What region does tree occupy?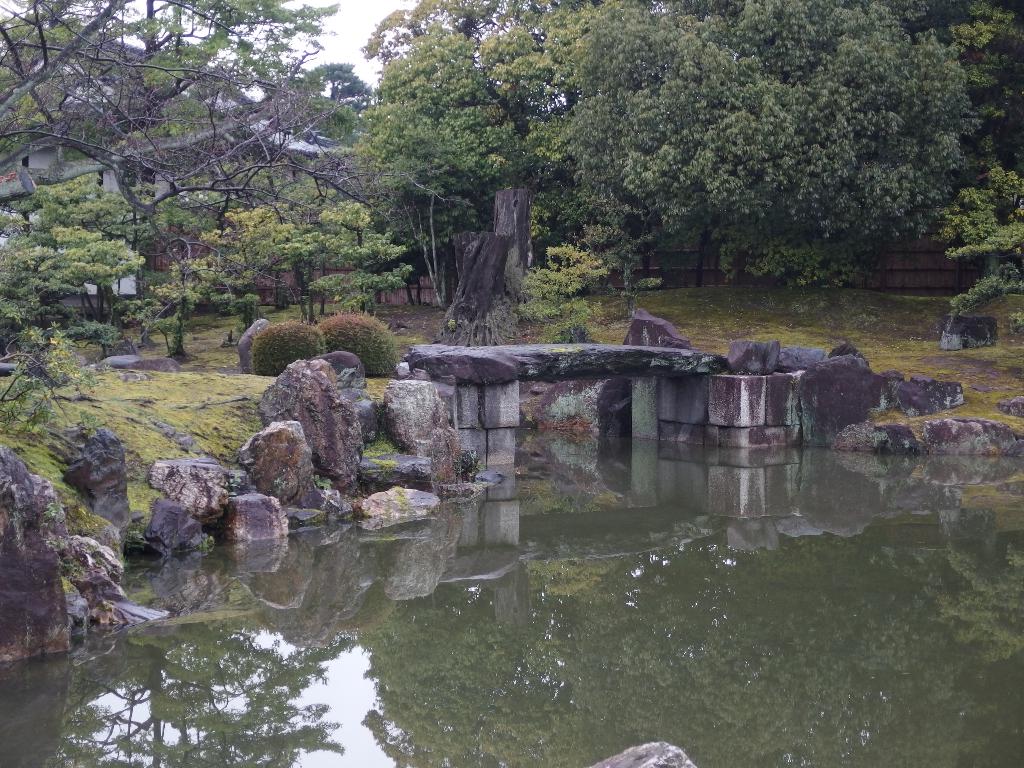
bbox=[0, 0, 474, 337].
